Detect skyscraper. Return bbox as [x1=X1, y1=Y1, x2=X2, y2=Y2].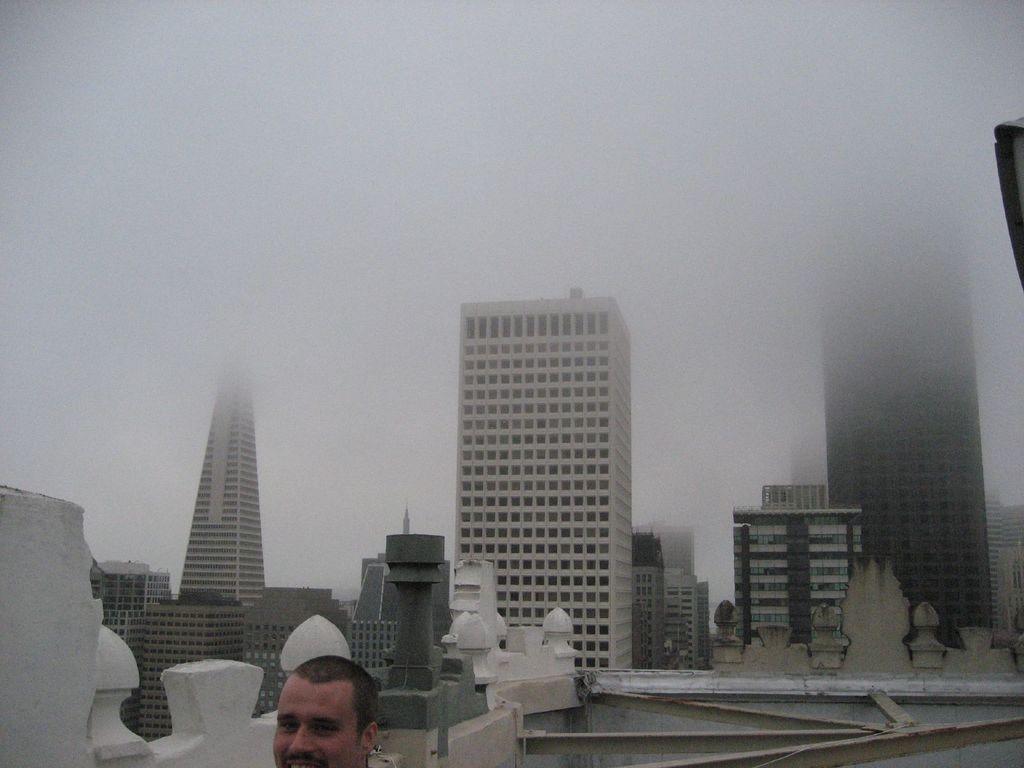
[x1=454, y1=298, x2=639, y2=692].
